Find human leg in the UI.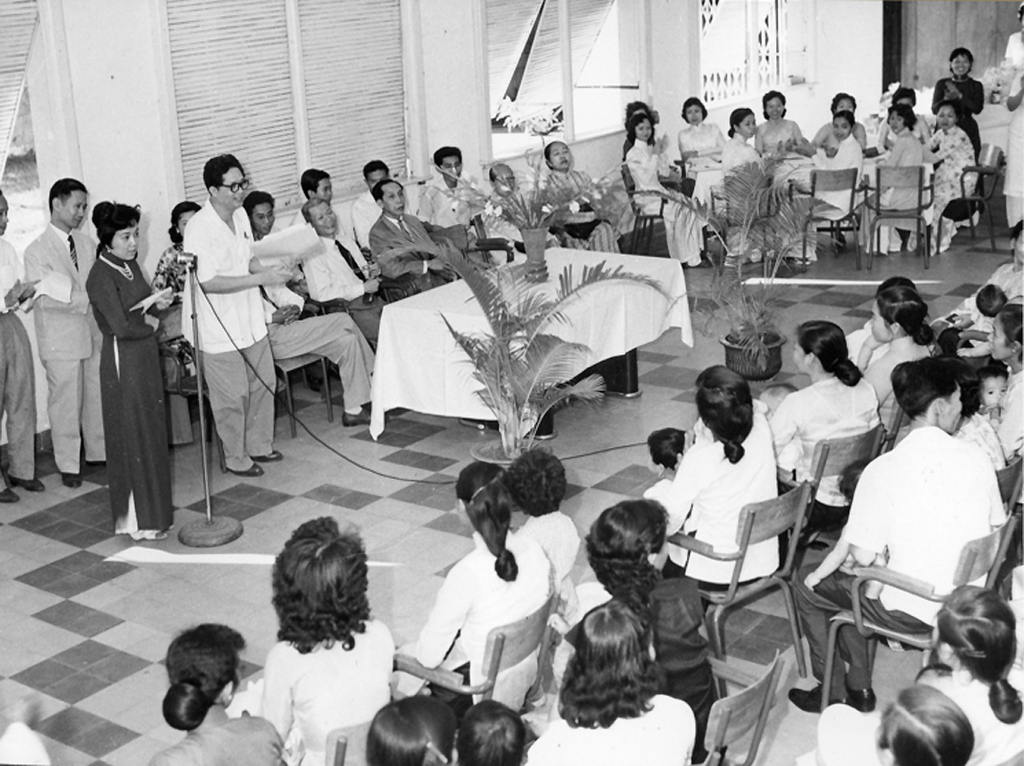
UI element at region(291, 315, 370, 416).
